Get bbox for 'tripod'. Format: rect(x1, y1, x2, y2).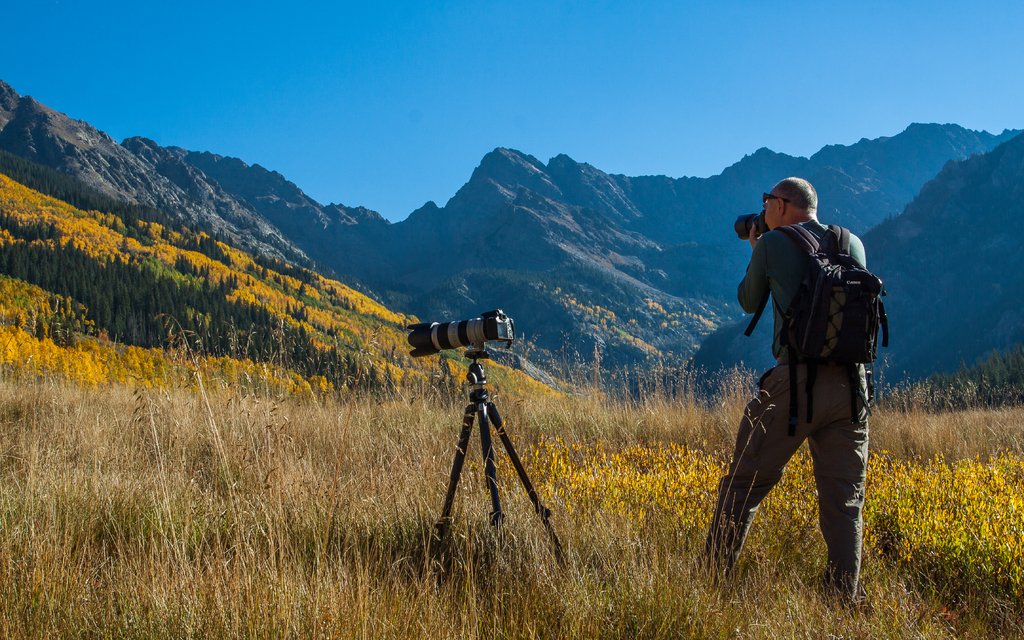
rect(434, 355, 569, 574).
